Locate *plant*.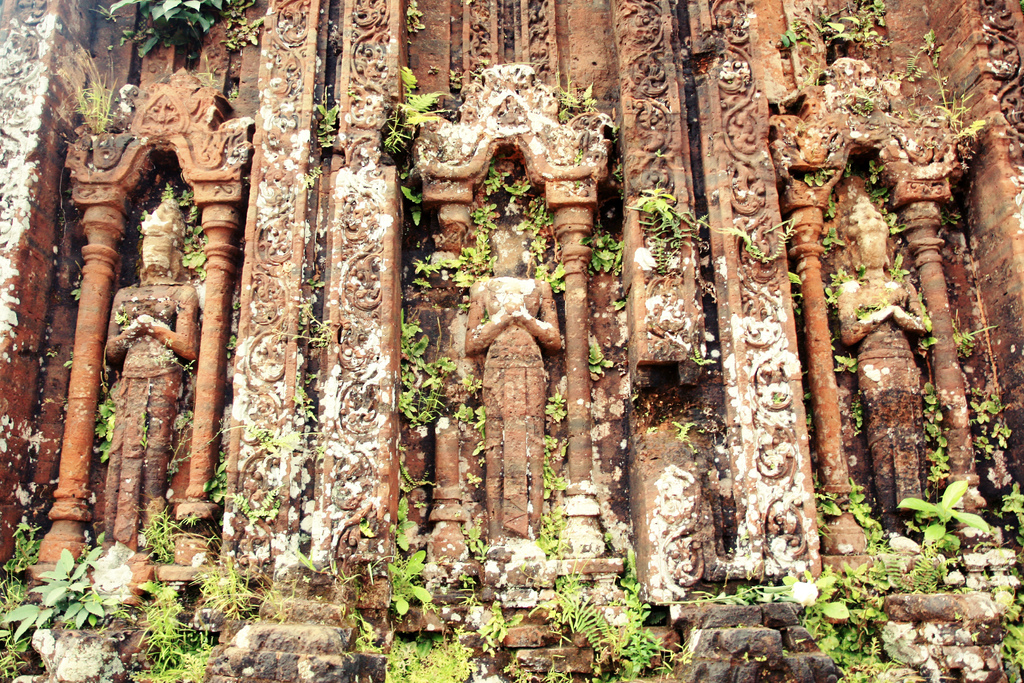
Bounding box: <region>400, 184, 424, 224</region>.
